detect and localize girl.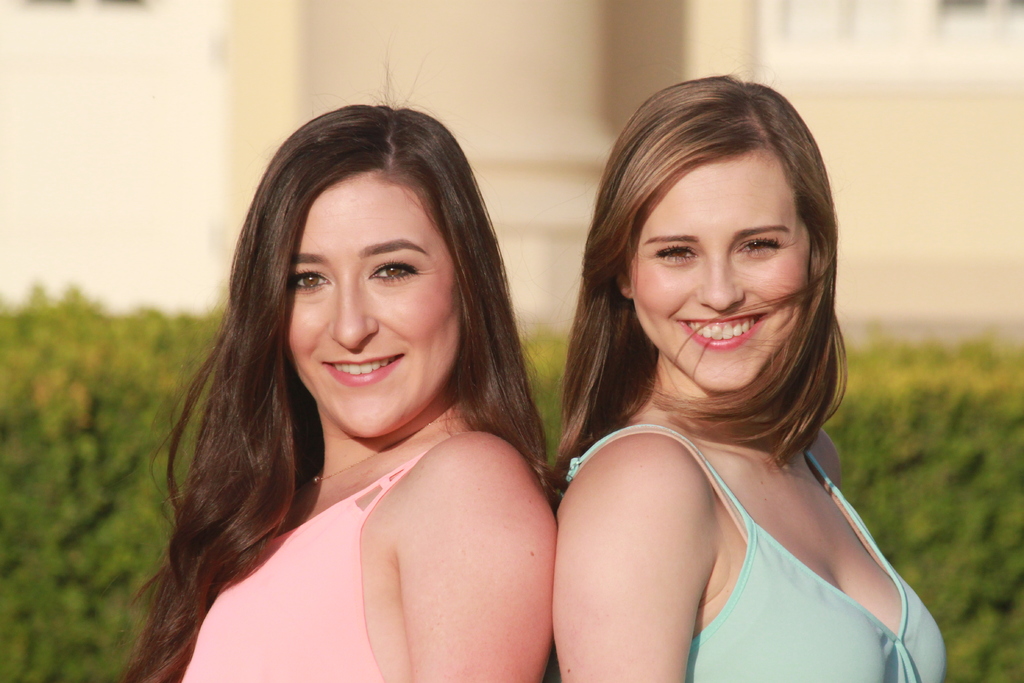
Localized at {"x1": 121, "y1": 103, "x2": 553, "y2": 682}.
